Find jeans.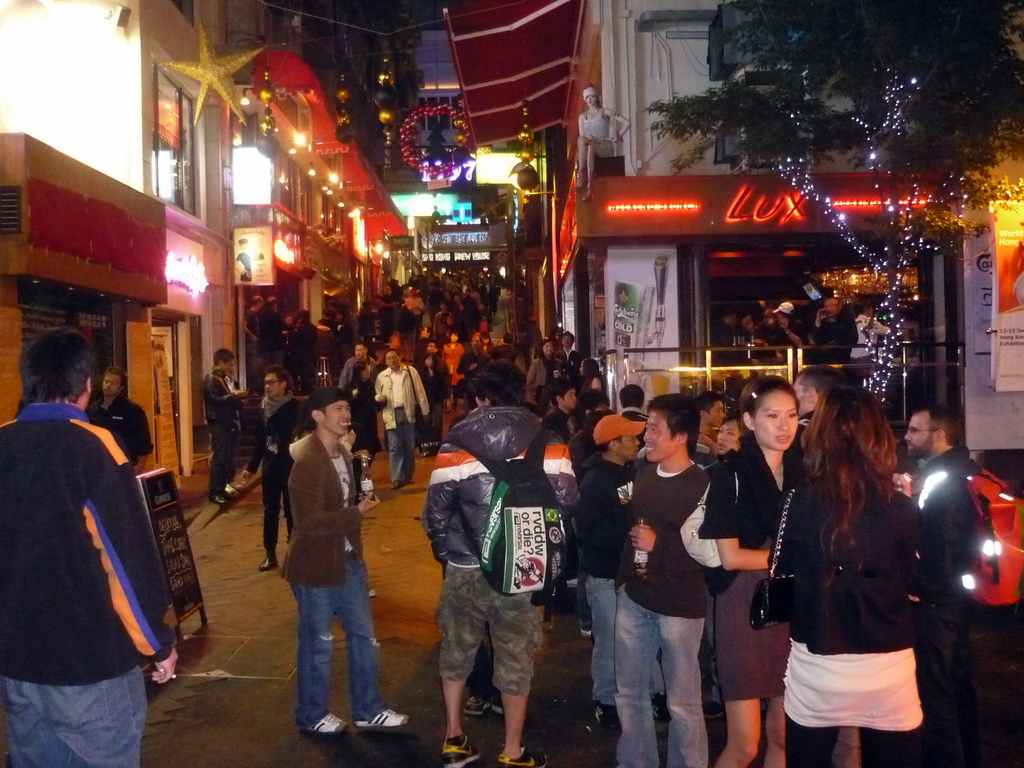
[left=289, top=555, right=381, bottom=726].
